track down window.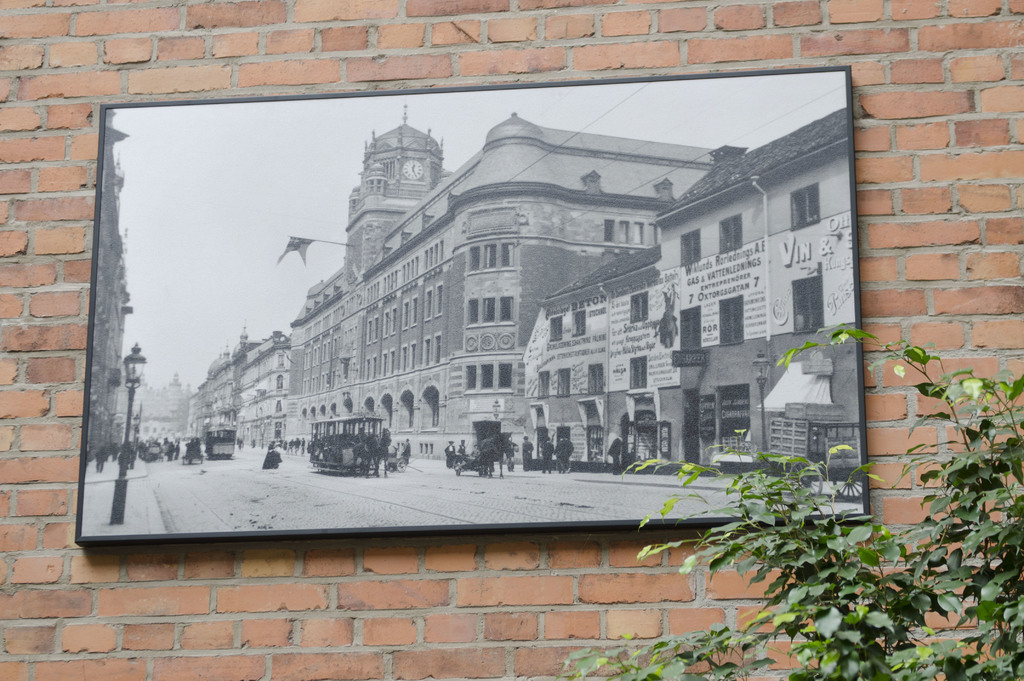
Tracked to 790 183 820 227.
